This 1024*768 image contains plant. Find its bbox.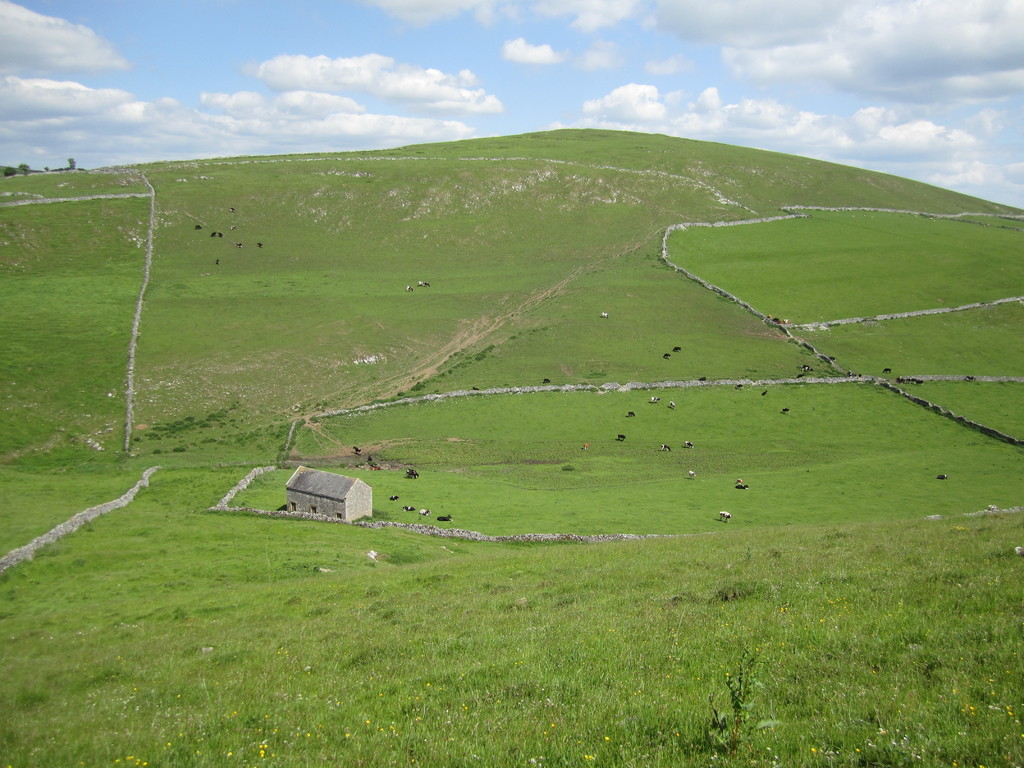
(x1=711, y1=648, x2=759, y2=752).
